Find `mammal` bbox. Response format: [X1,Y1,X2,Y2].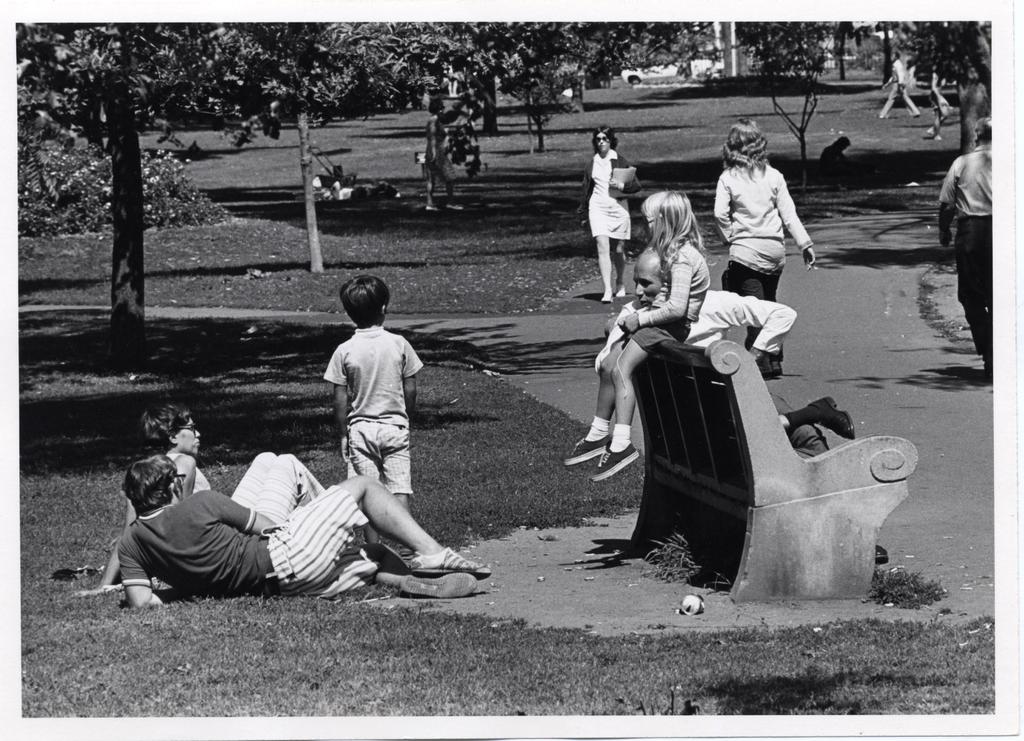
[879,53,919,118].
